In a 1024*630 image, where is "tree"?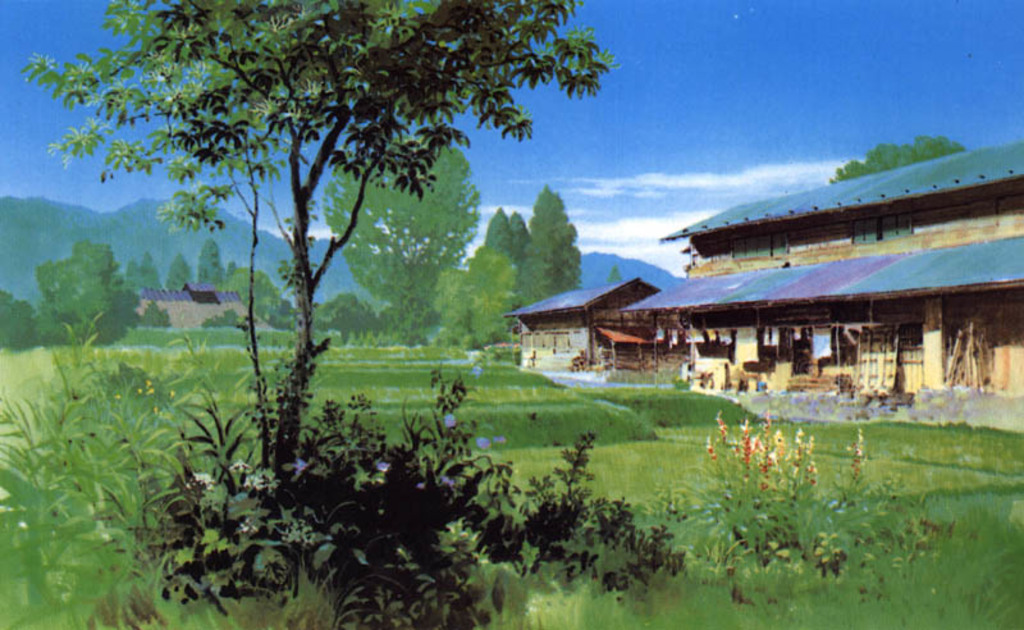
rect(223, 273, 282, 320).
